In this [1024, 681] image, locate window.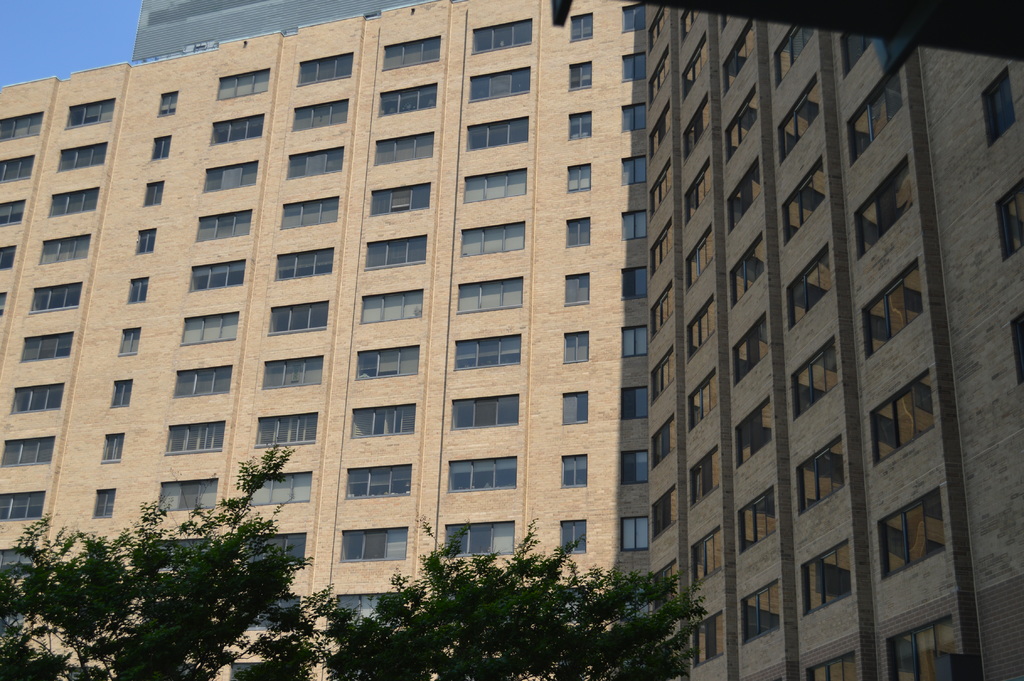
Bounding box: rect(342, 524, 406, 568).
